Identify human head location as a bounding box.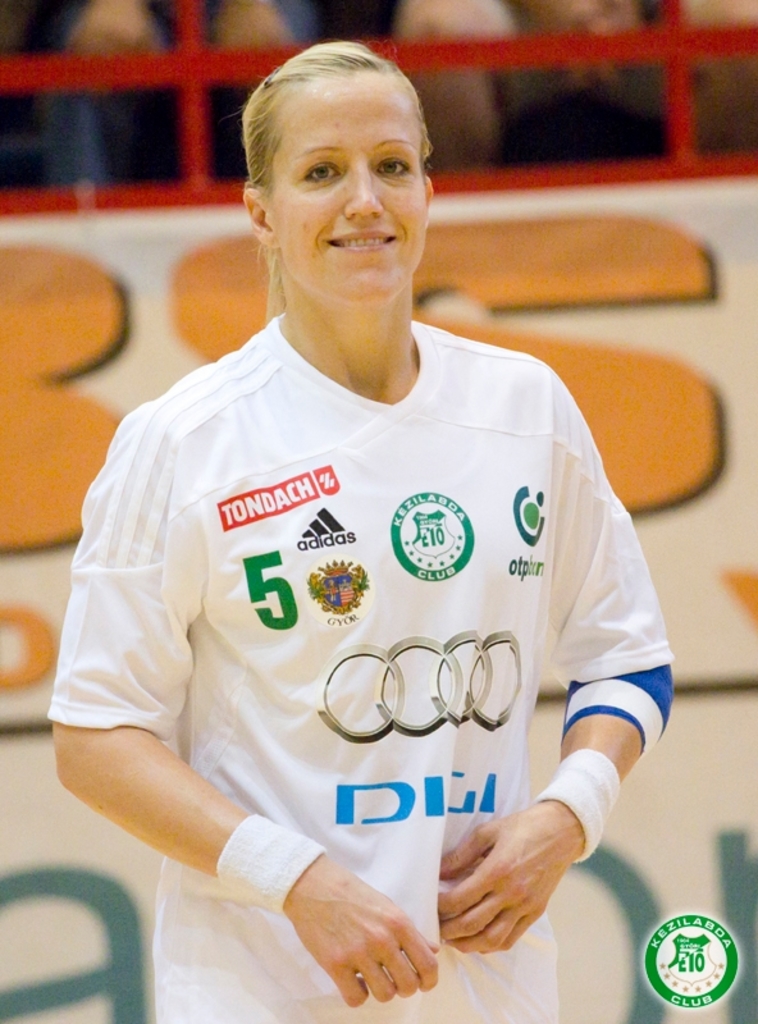
l=229, t=15, r=453, b=325.
